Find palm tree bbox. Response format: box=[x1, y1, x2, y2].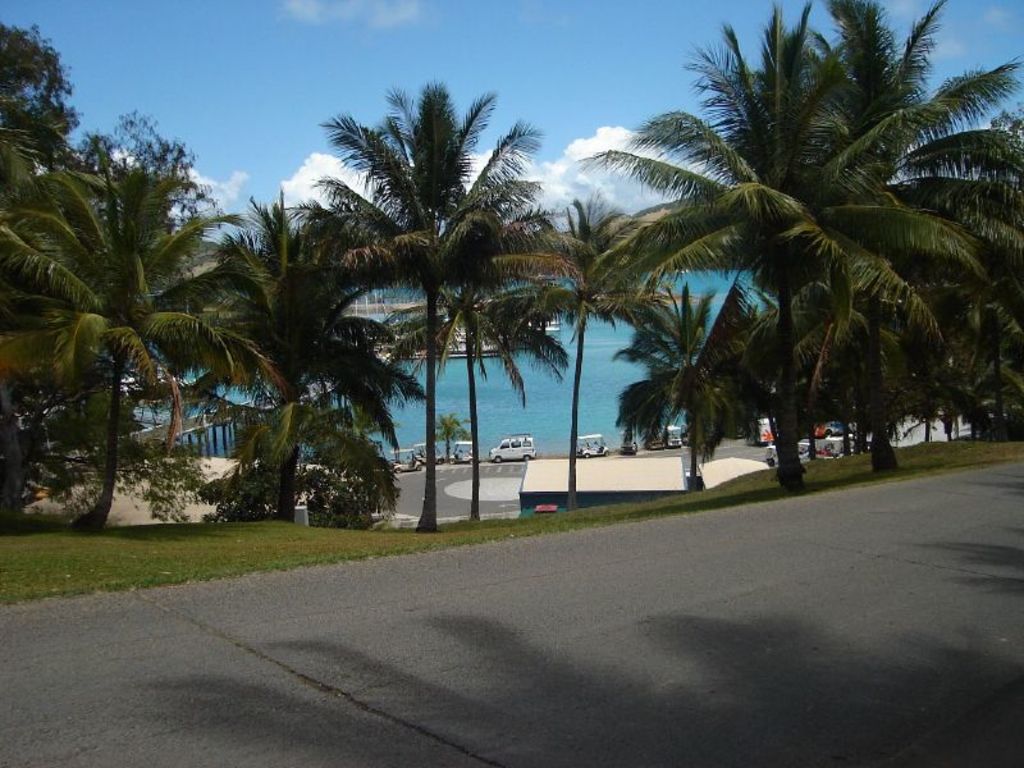
box=[23, 141, 248, 531].
